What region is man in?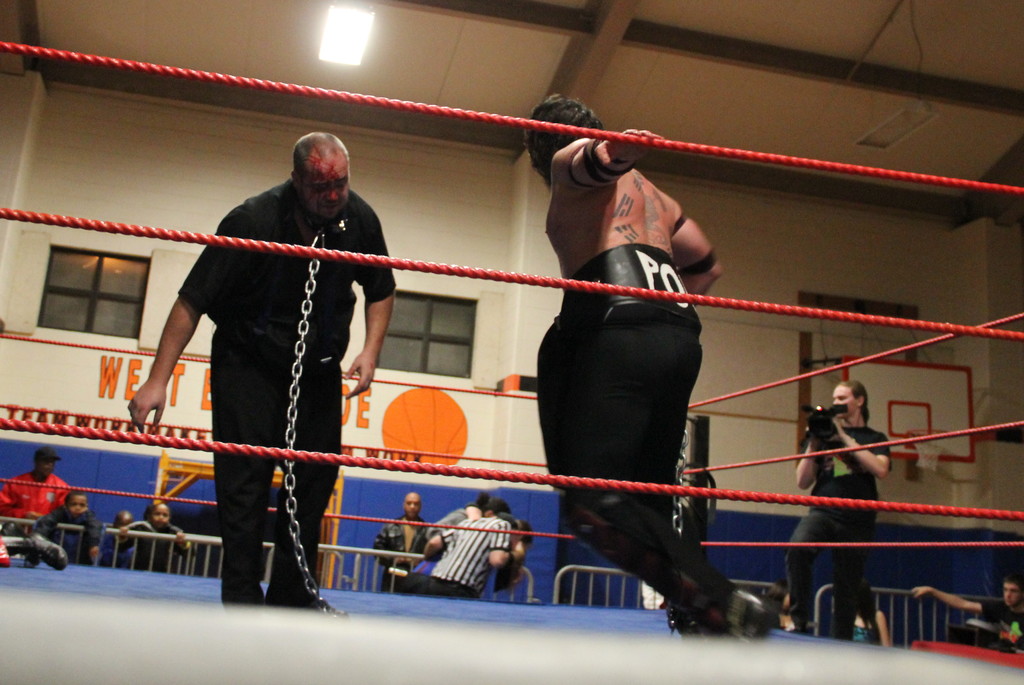
bbox=[0, 446, 71, 534].
